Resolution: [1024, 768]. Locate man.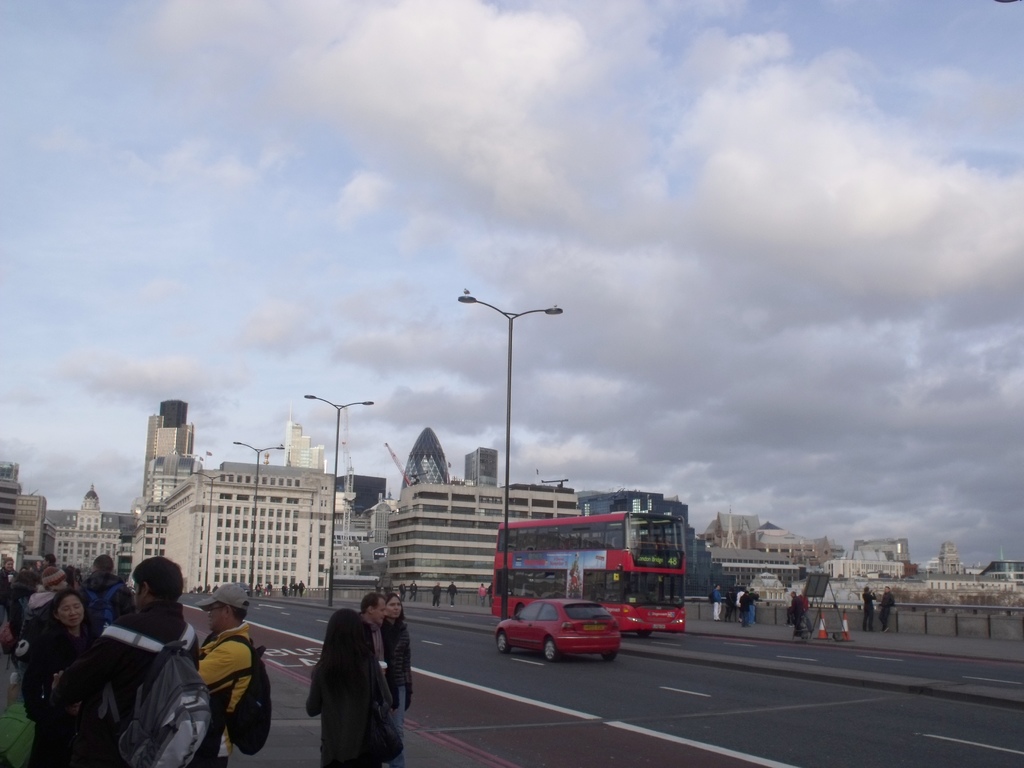
select_region(874, 586, 893, 635).
